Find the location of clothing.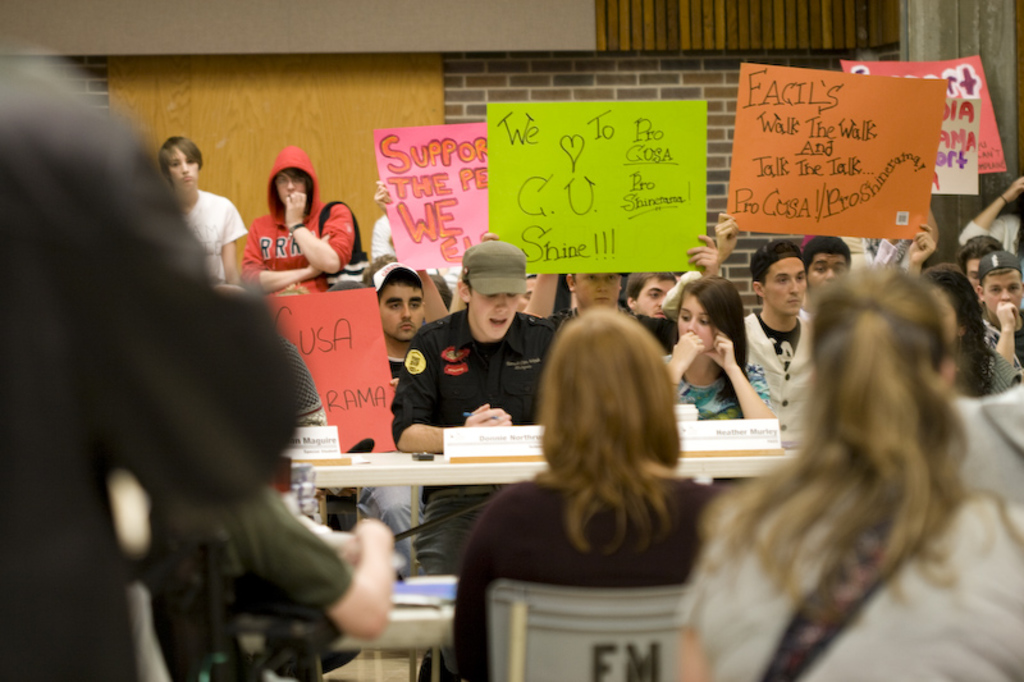
Location: region(456, 477, 727, 681).
